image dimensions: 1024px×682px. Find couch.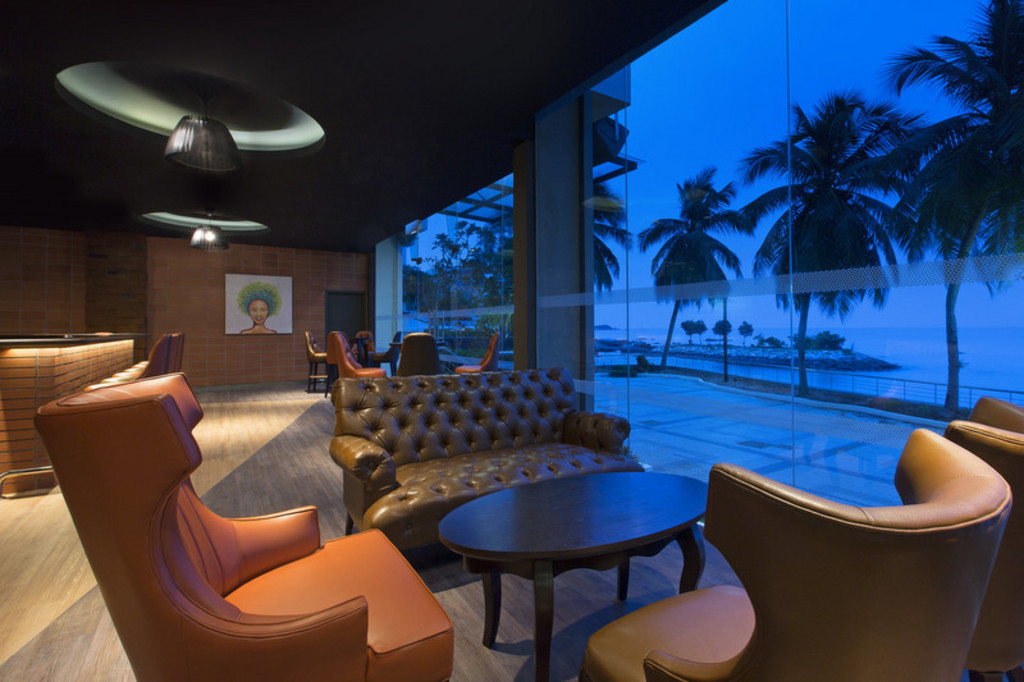
(300, 360, 634, 548).
